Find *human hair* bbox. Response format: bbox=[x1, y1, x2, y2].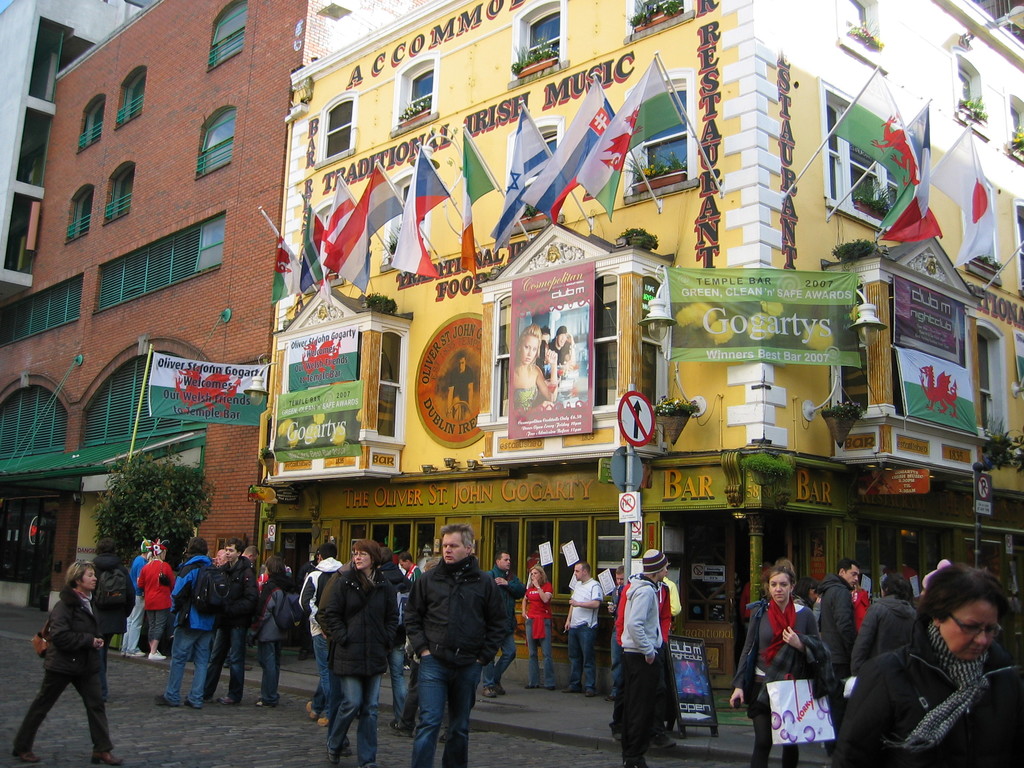
bbox=[578, 558, 592, 579].
